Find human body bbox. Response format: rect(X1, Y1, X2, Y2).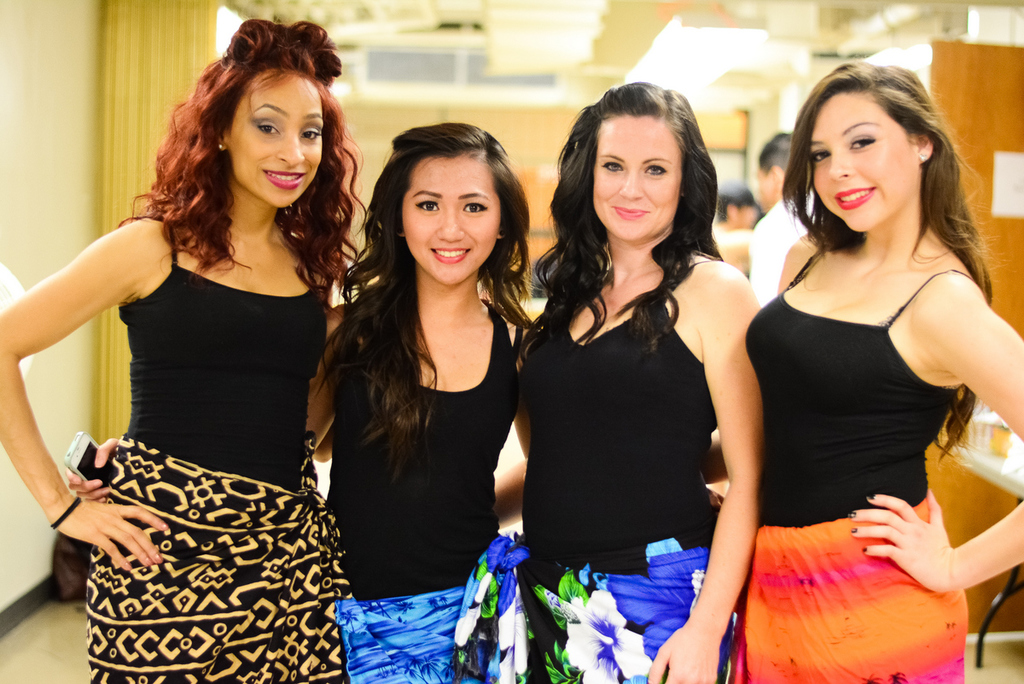
rect(496, 85, 765, 683).
